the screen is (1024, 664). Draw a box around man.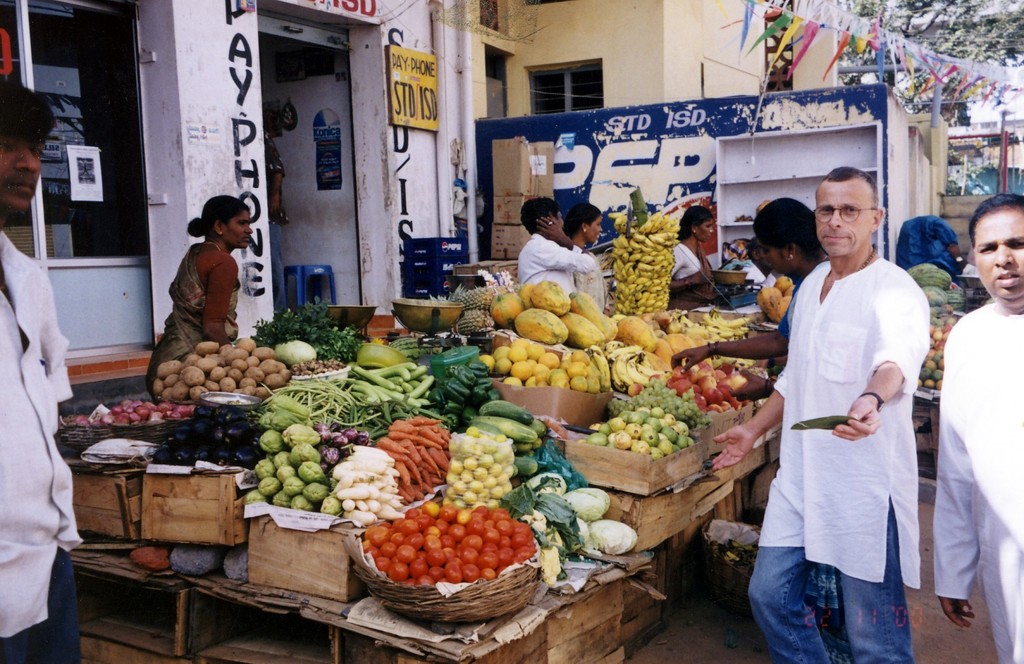
locate(0, 74, 87, 663).
